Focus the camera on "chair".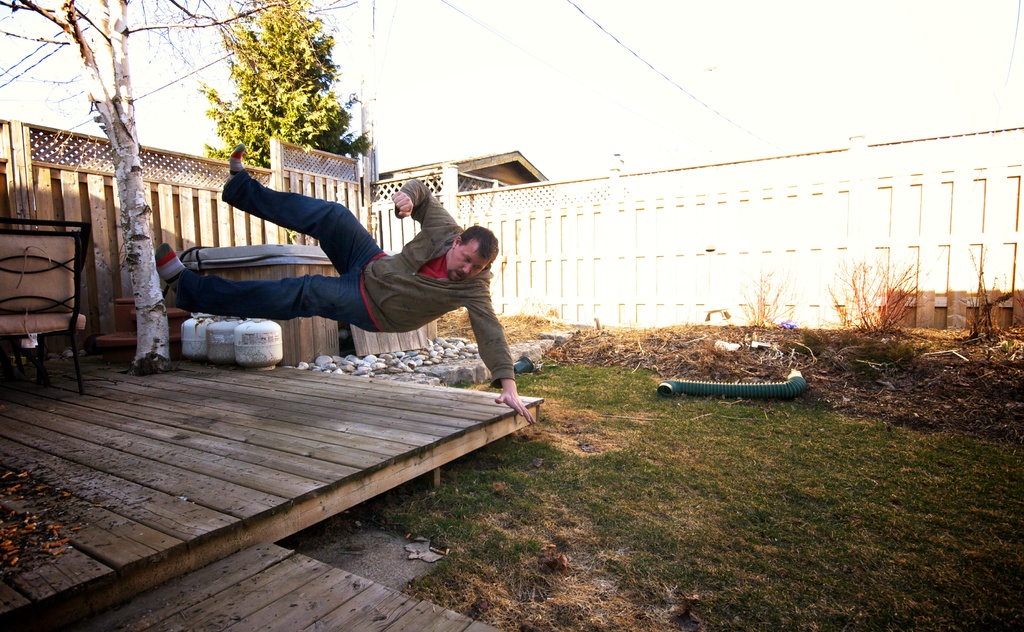
Focus region: rect(1, 216, 92, 397).
